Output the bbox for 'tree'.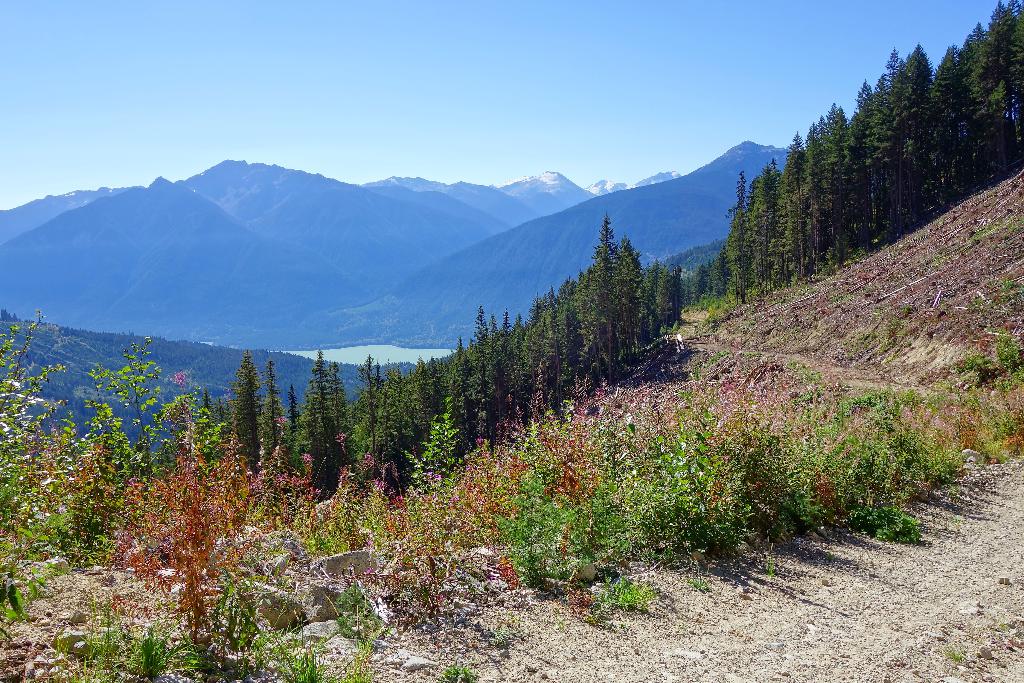
locate(235, 352, 254, 470).
